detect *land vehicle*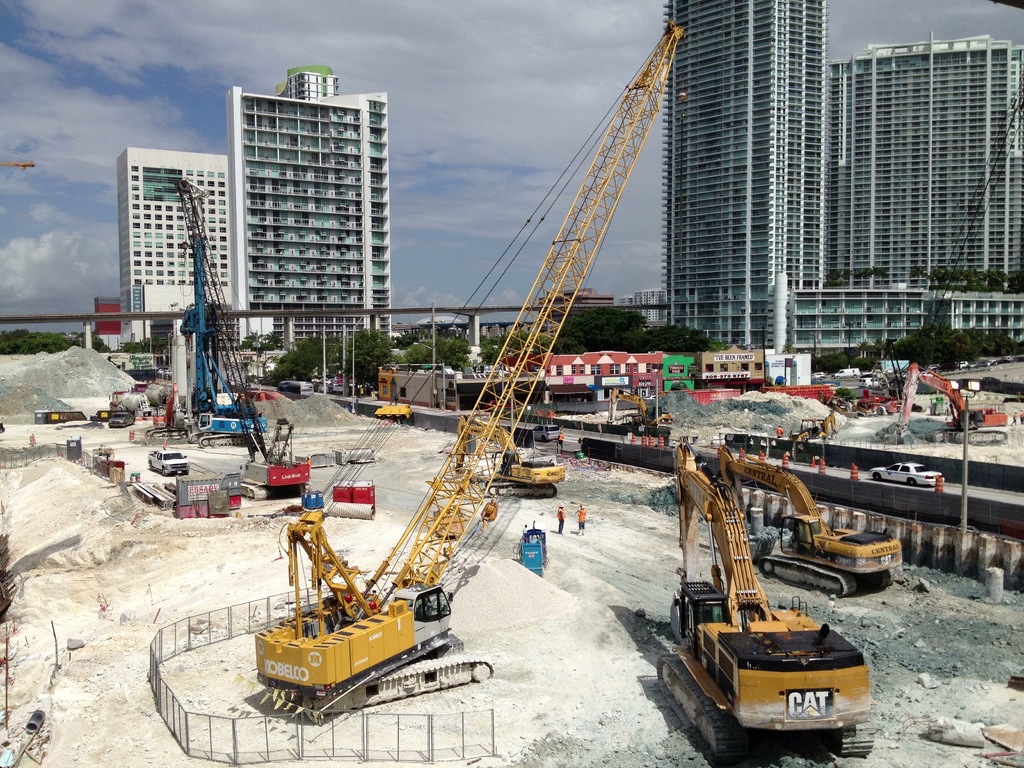
rect(108, 412, 139, 429)
